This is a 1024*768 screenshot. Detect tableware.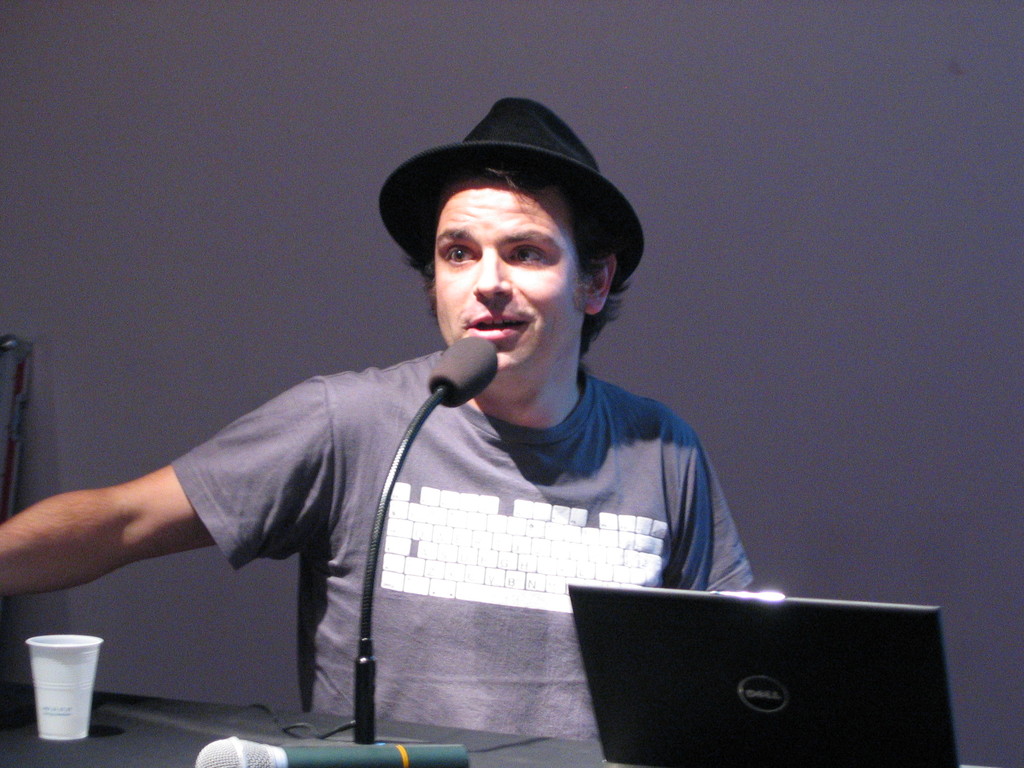
<bbox>27, 637, 108, 737</bbox>.
